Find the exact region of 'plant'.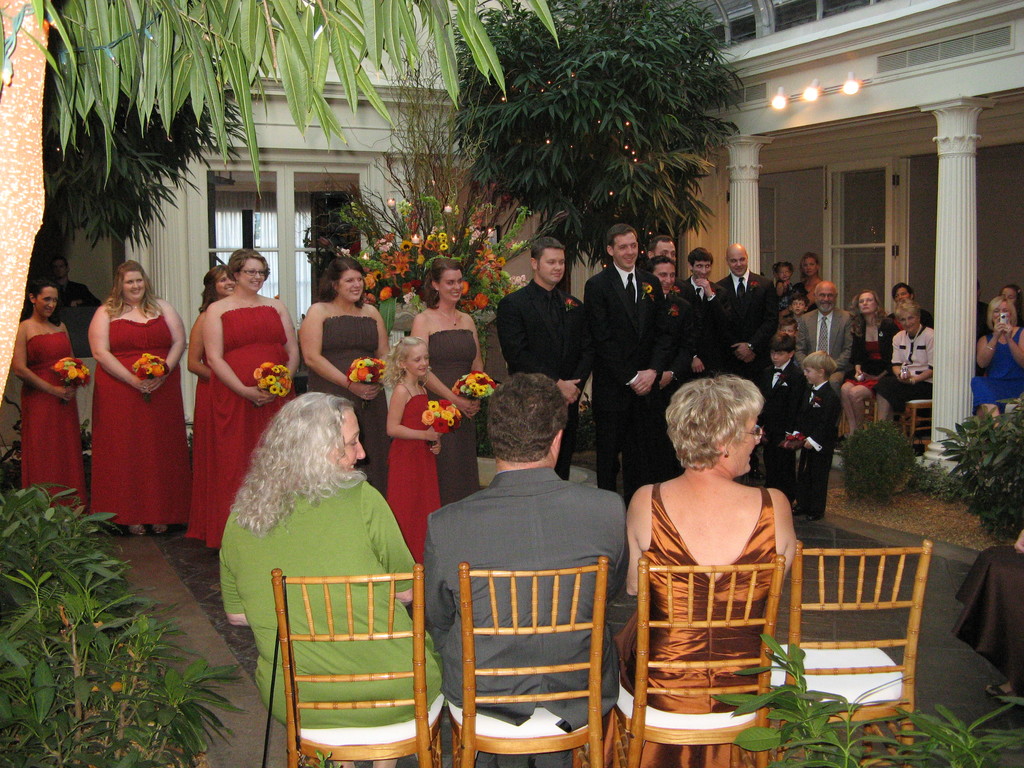
Exact region: crop(295, 752, 355, 767).
